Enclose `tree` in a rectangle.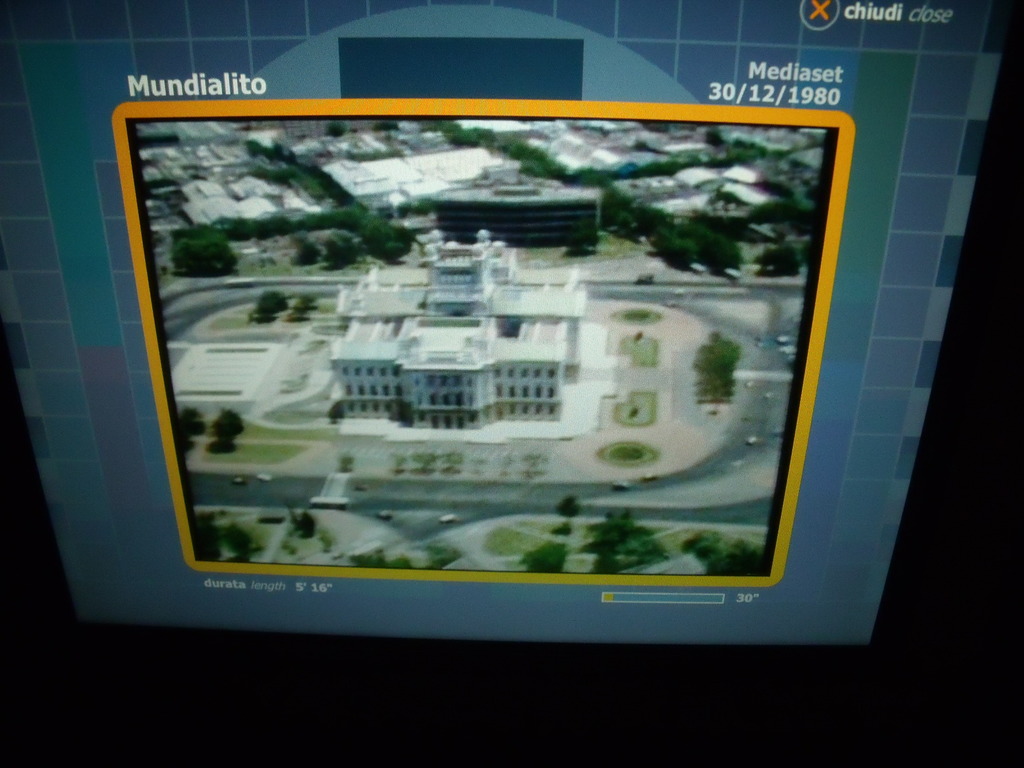
BBox(212, 404, 250, 456).
